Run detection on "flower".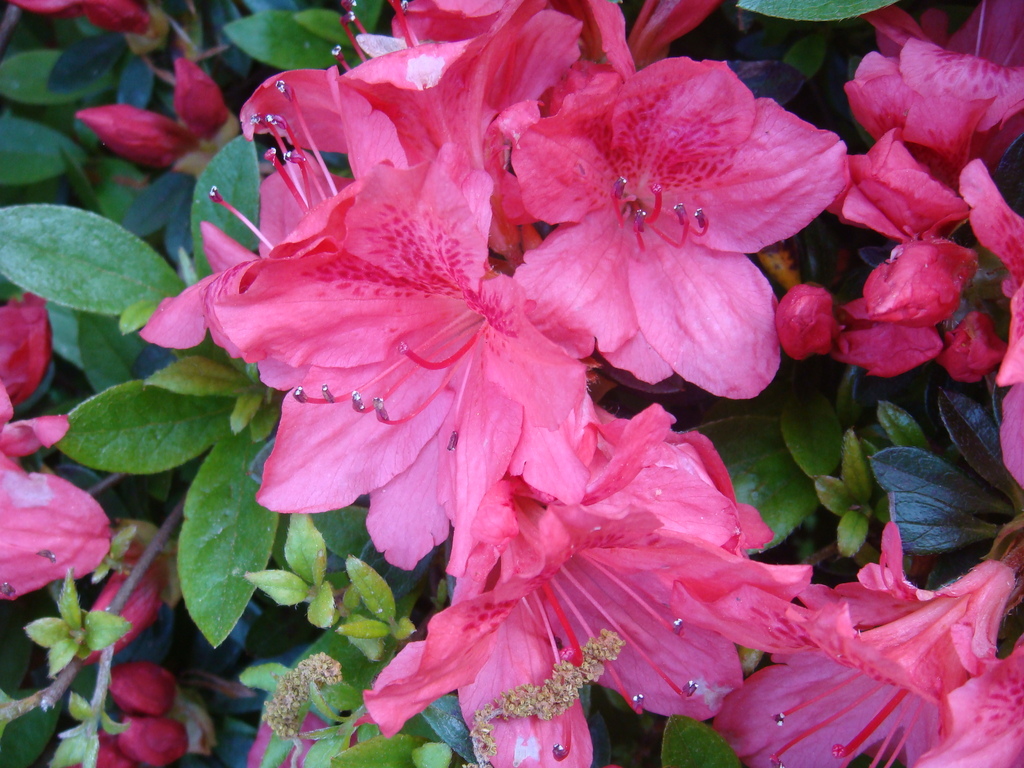
Result: 488:52:838:389.
